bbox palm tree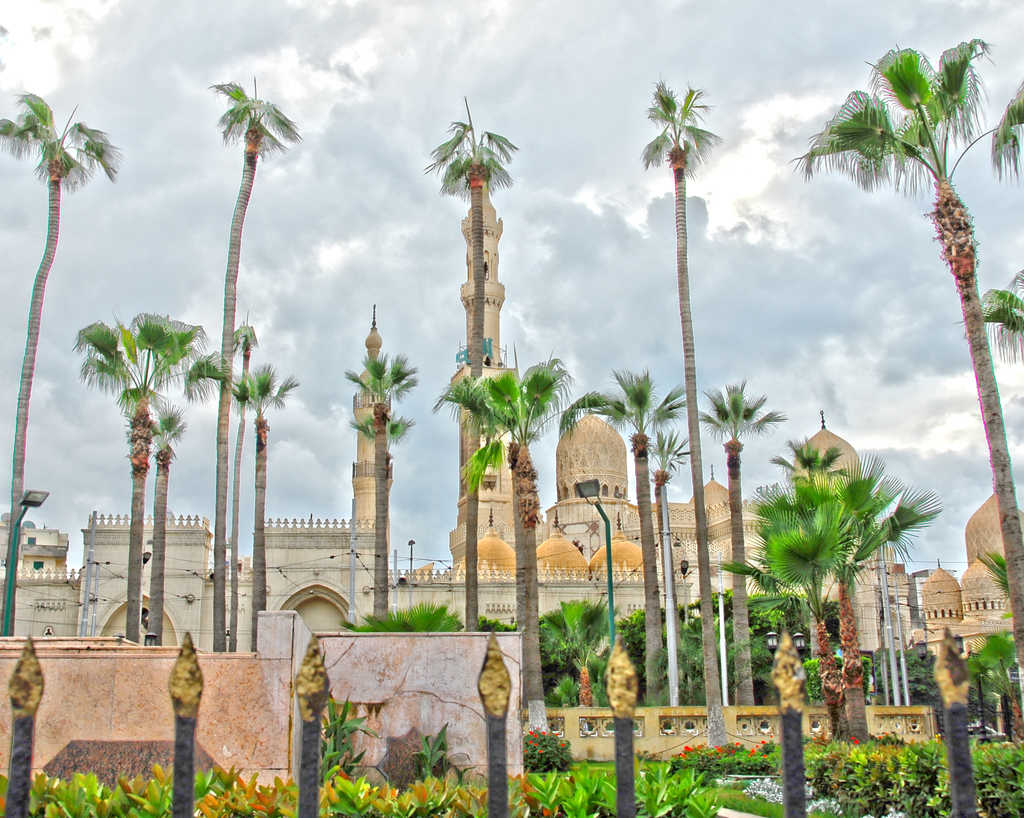
box(0, 90, 89, 641)
